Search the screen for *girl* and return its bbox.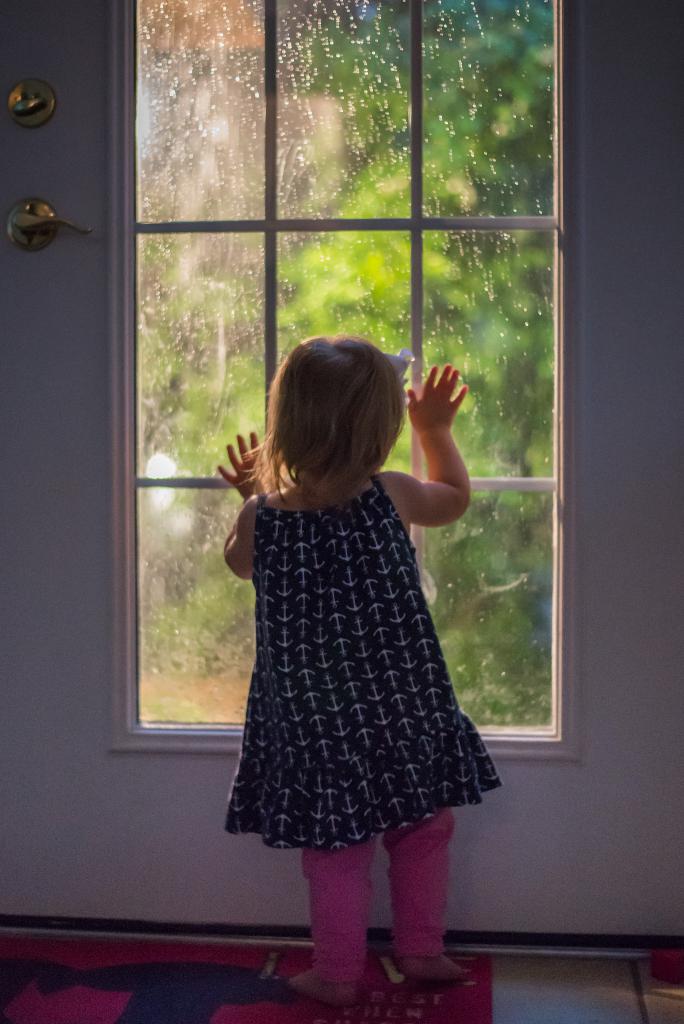
Found: locate(222, 328, 504, 1009).
